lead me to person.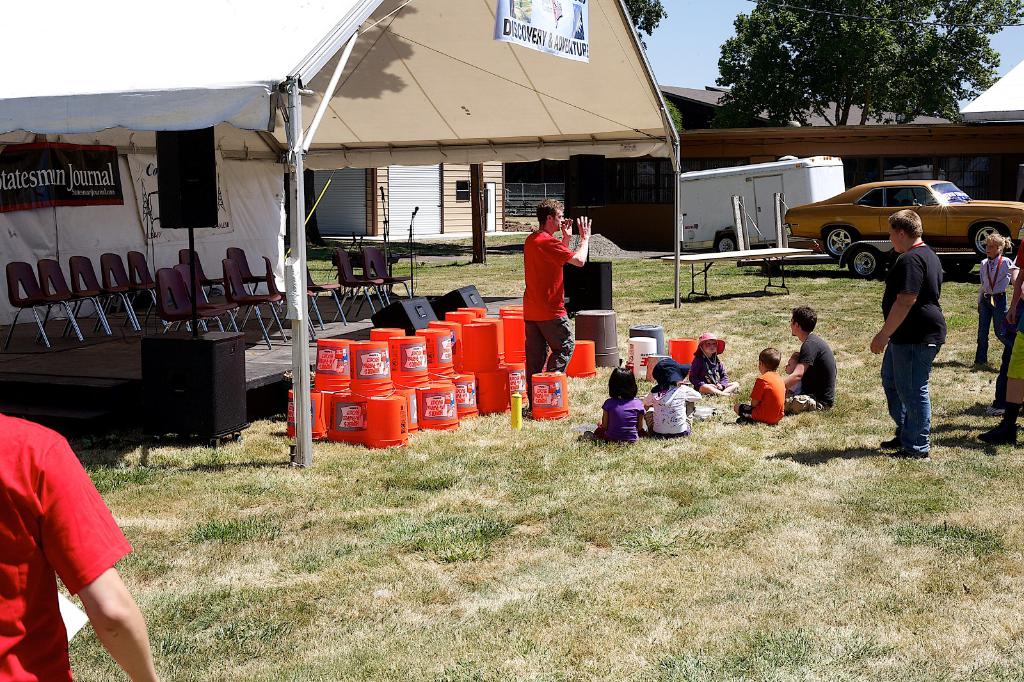
Lead to pyautogui.locateOnScreen(0, 415, 158, 681).
